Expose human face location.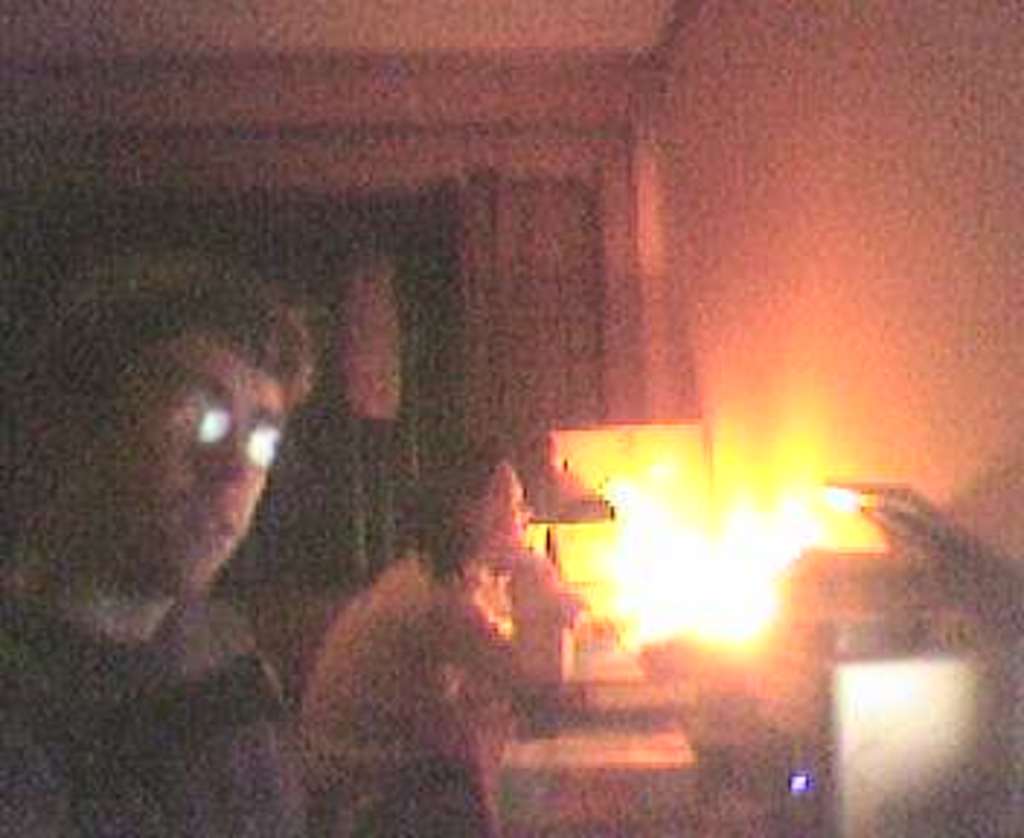
Exposed at x1=468 y1=468 x2=532 y2=573.
